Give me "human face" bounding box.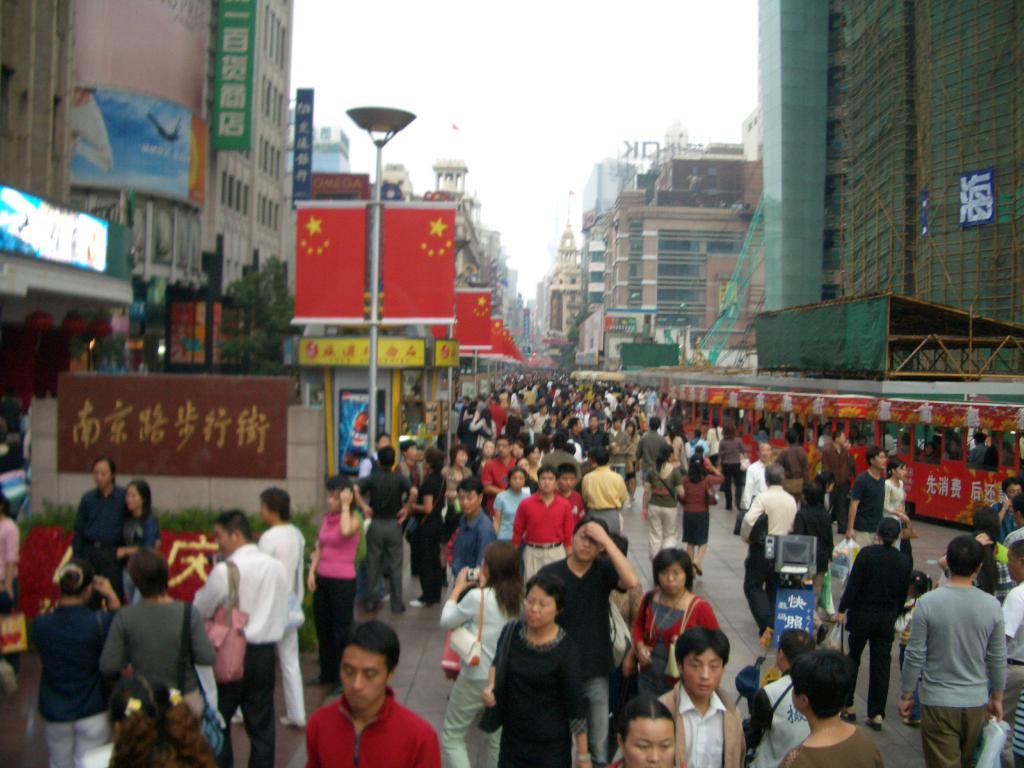
box=[656, 564, 688, 591].
